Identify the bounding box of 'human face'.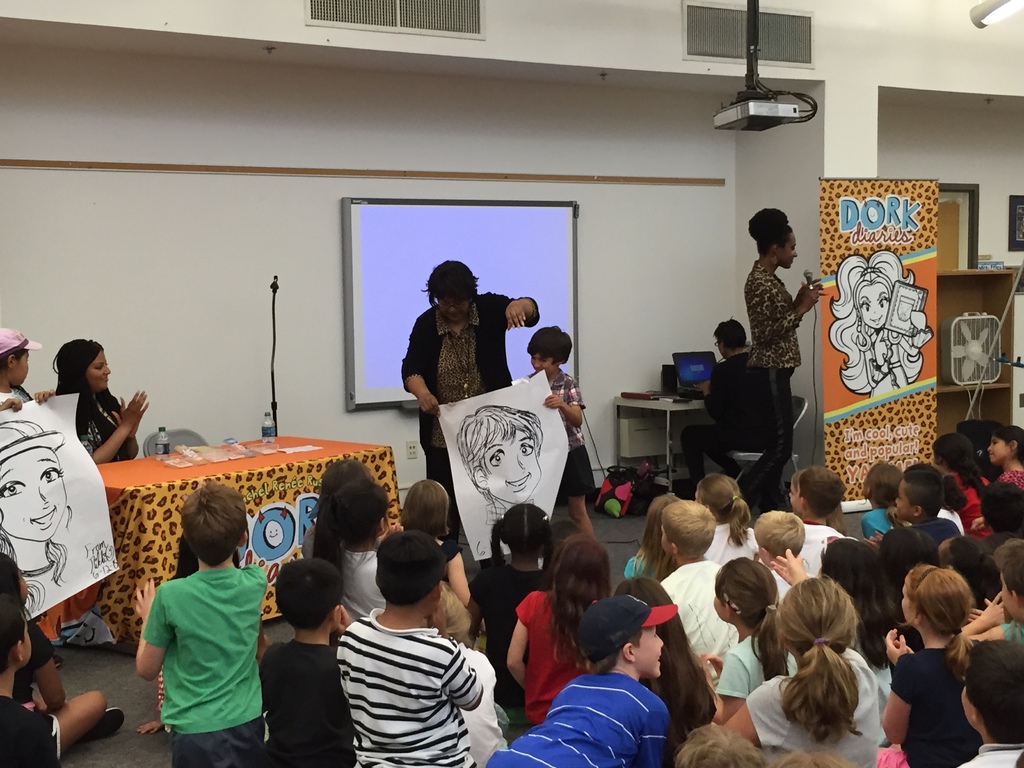
crop(530, 354, 556, 376).
